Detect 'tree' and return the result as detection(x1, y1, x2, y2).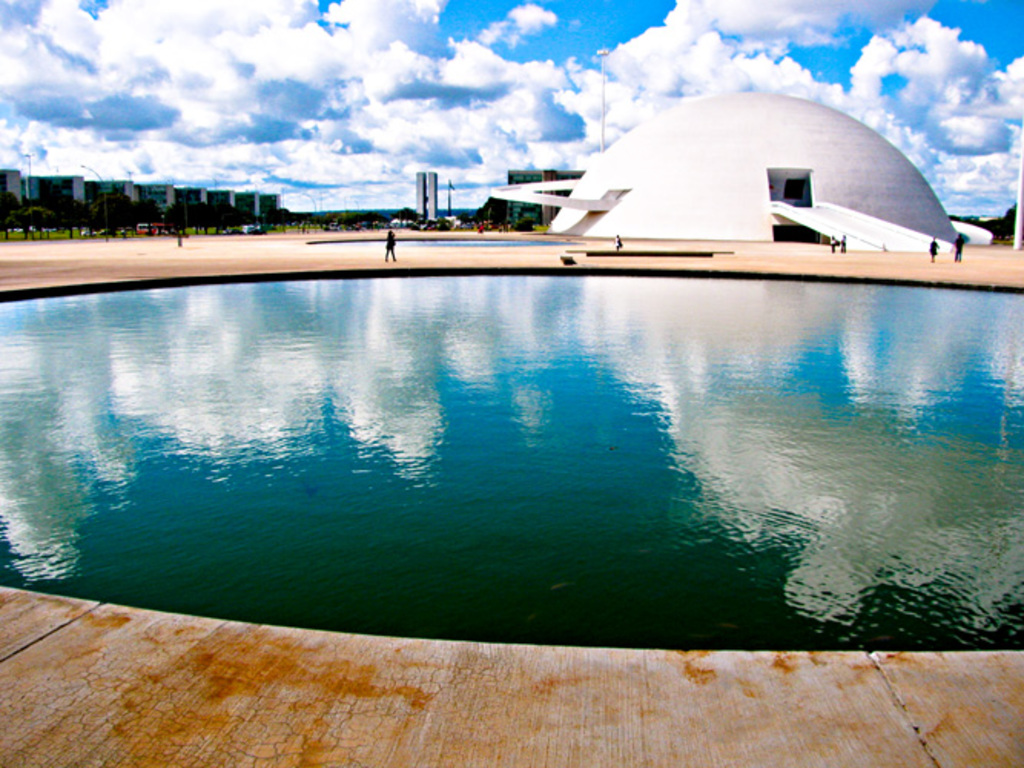
detection(270, 201, 298, 238).
